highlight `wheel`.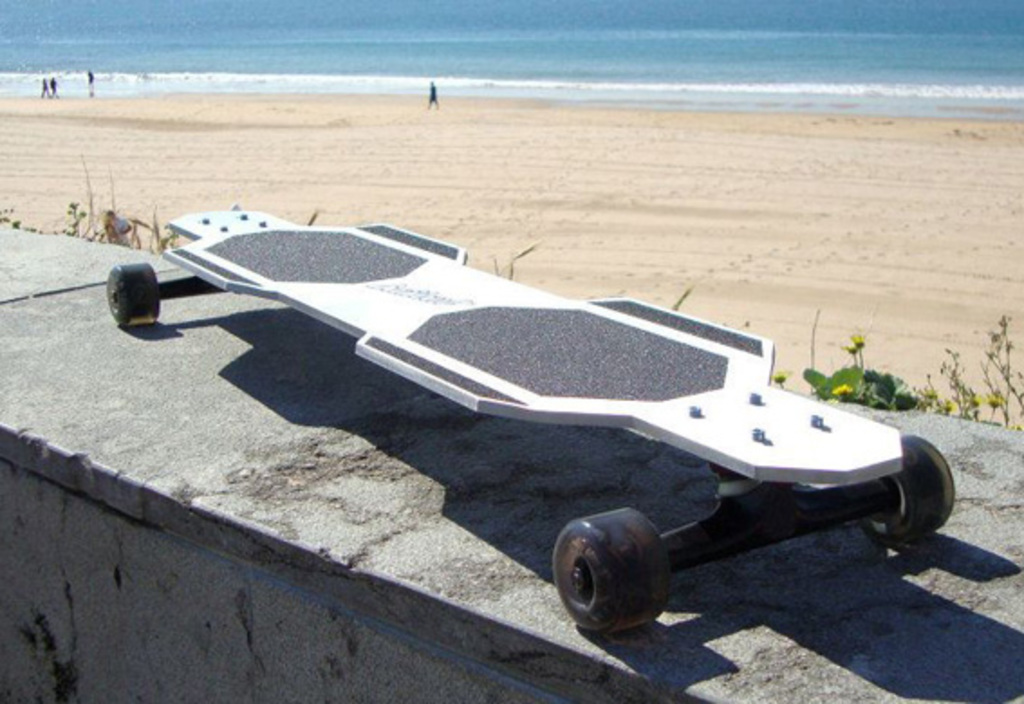
Highlighted region: [left=103, top=262, right=161, bottom=330].
